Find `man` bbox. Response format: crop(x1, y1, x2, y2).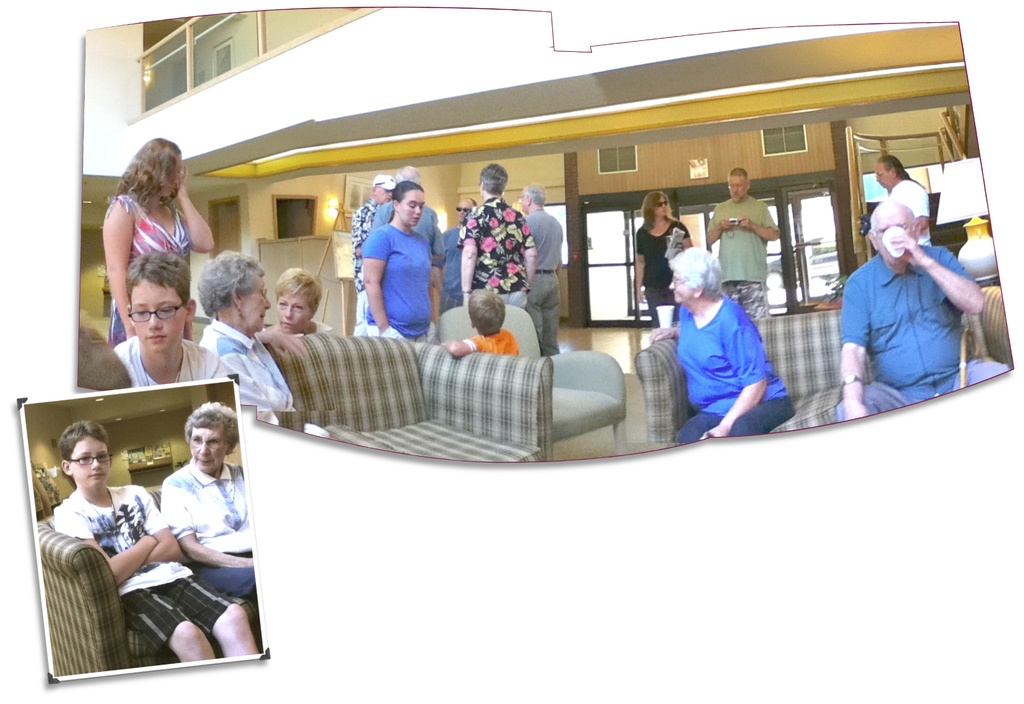
crop(706, 169, 781, 317).
